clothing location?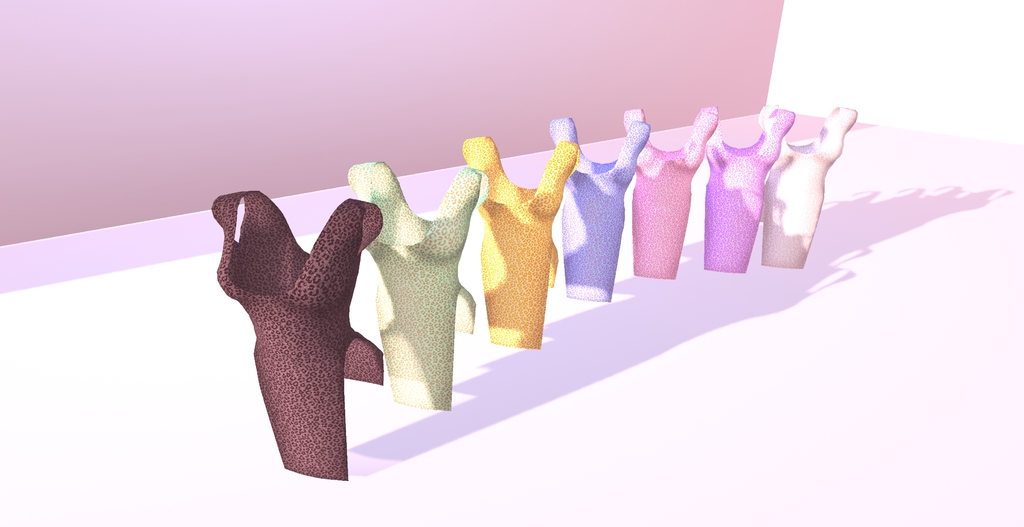
pyautogui.locateOnScreen(760, 109, 858, 272)
